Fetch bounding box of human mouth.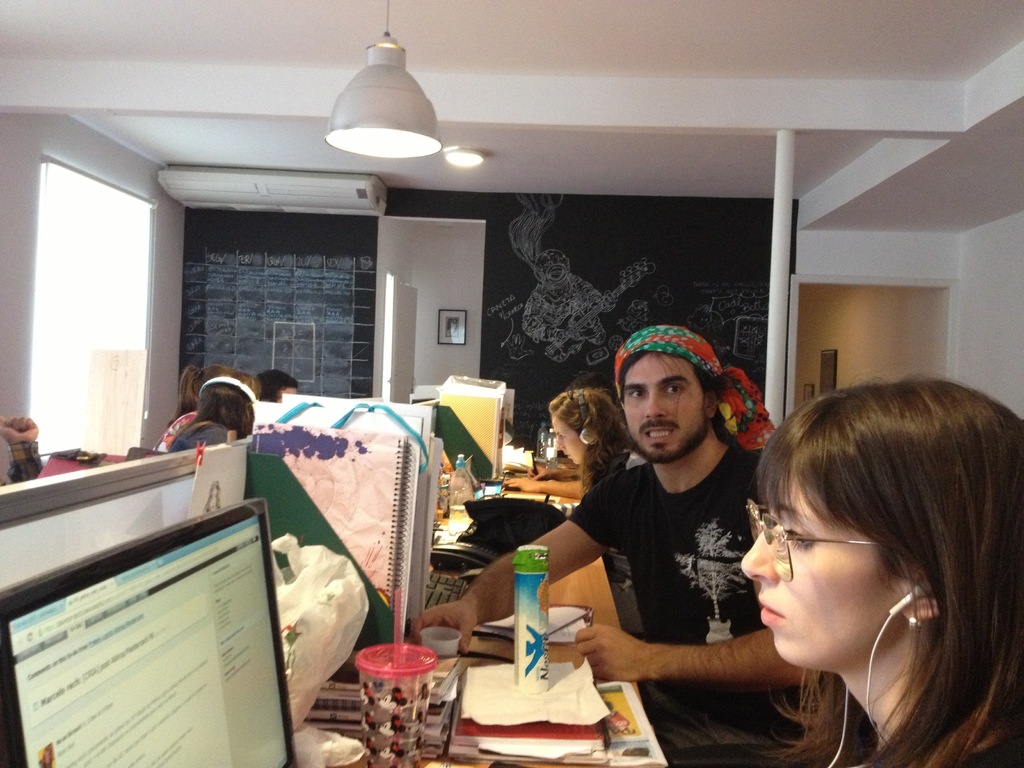
Bbox: Rect(756, 593, 790, 630).
